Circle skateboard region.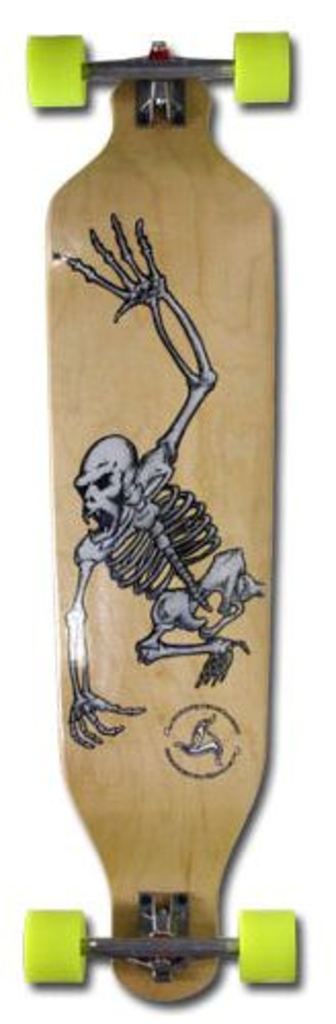
Region: (left=23, top=31, right=297, bottom=1004).
